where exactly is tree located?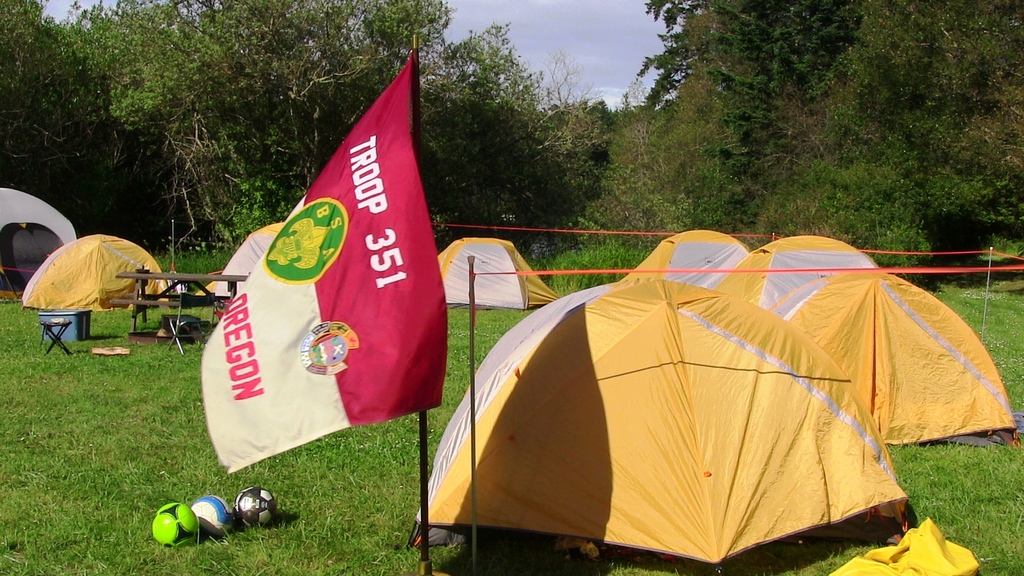
Its bounding box is (0,0,615,252).
